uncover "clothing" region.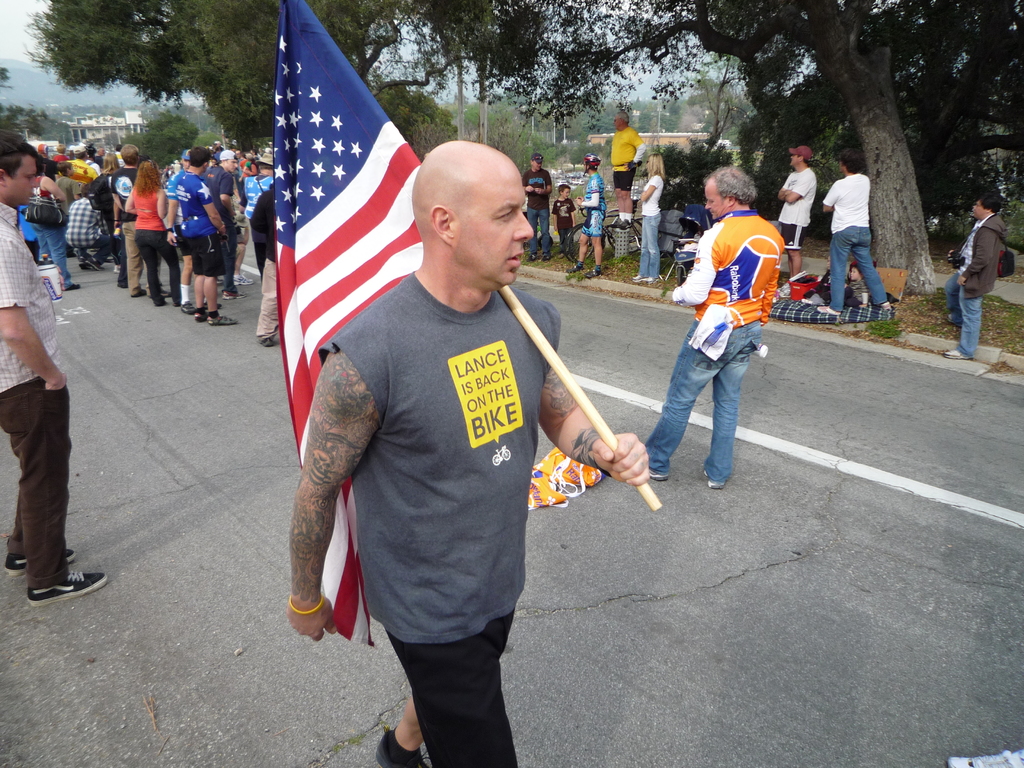
Uncovered: region(584, 170, 604, 233).
